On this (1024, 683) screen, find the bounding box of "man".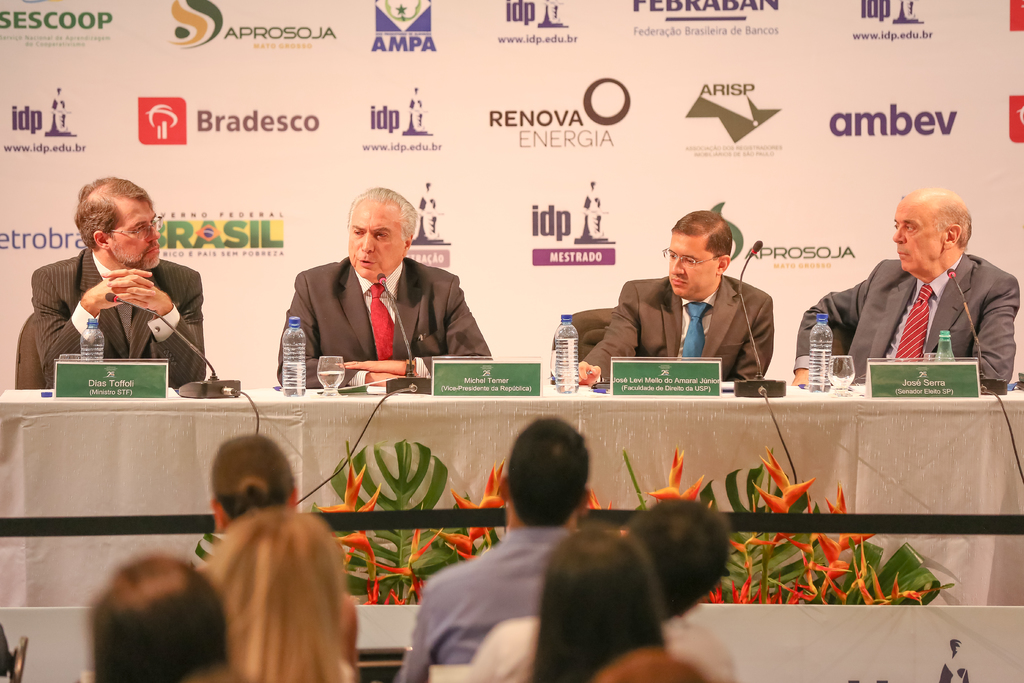
Bounding box: locate(36, 190, 214, 390).
